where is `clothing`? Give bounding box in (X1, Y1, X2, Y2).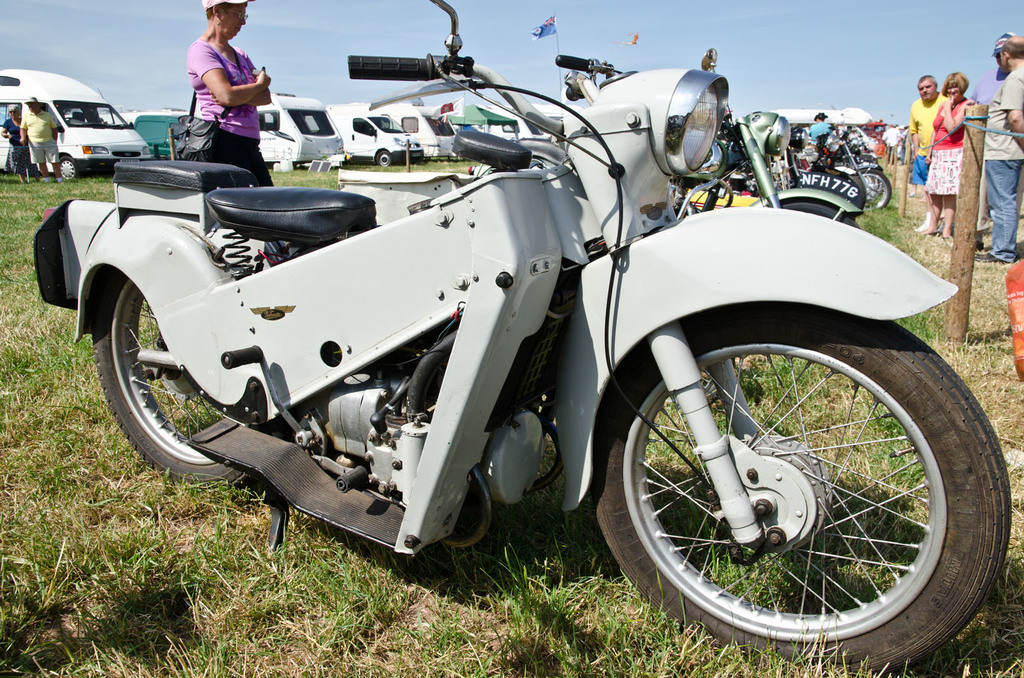
(20, 108, 60, 171).
